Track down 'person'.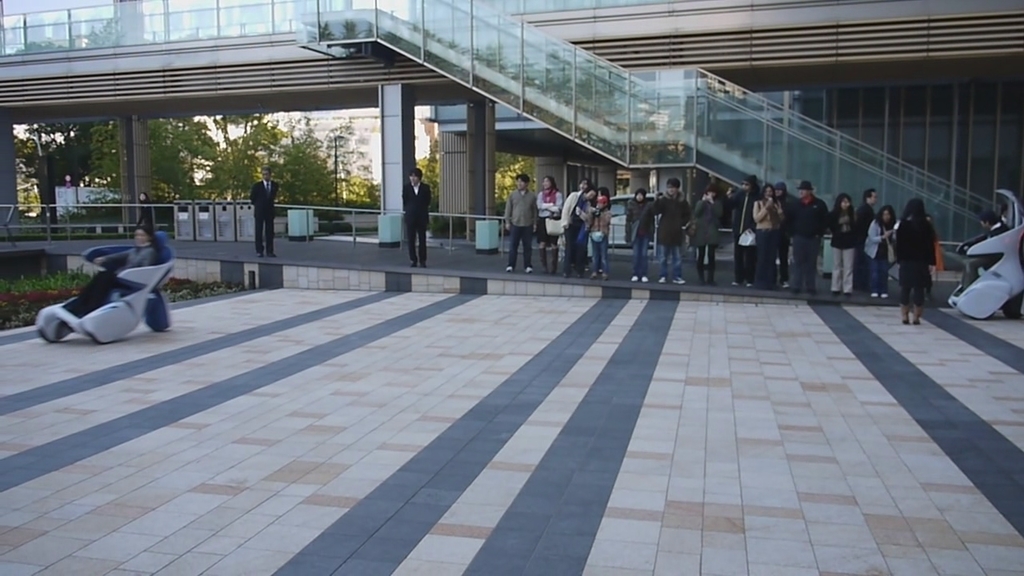
Tracked to pyautogui.locateOnScreen(624, 186, 657, 285).
